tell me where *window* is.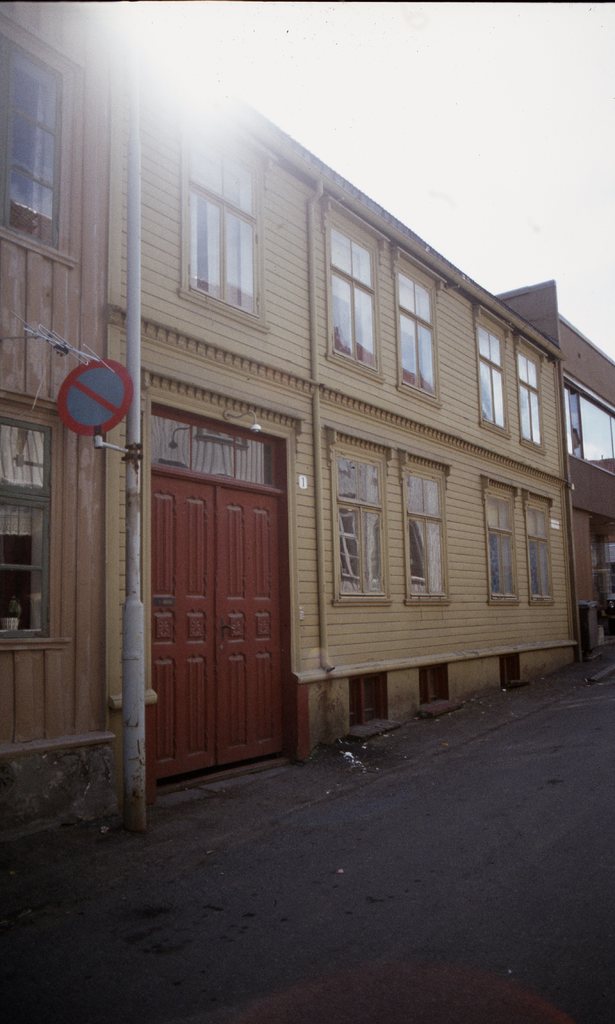
*window* is at 148 410 275 490.
